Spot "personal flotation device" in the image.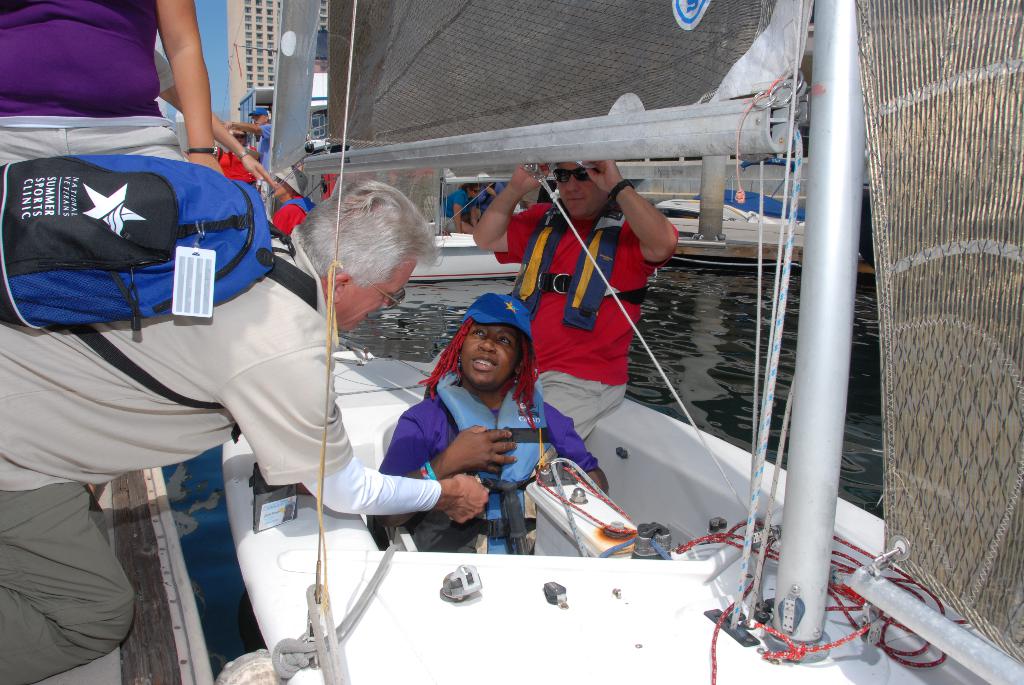
"personal flotation device" found at Rect(422, 358, 556, 562).
